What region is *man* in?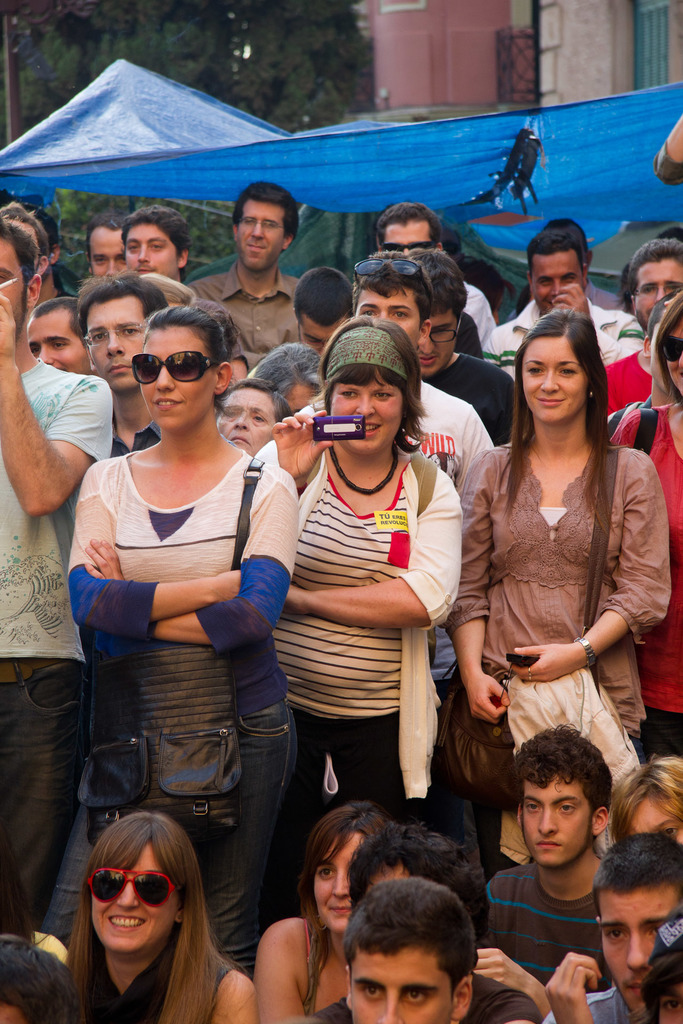
crop(78, 225, 122, 285).
